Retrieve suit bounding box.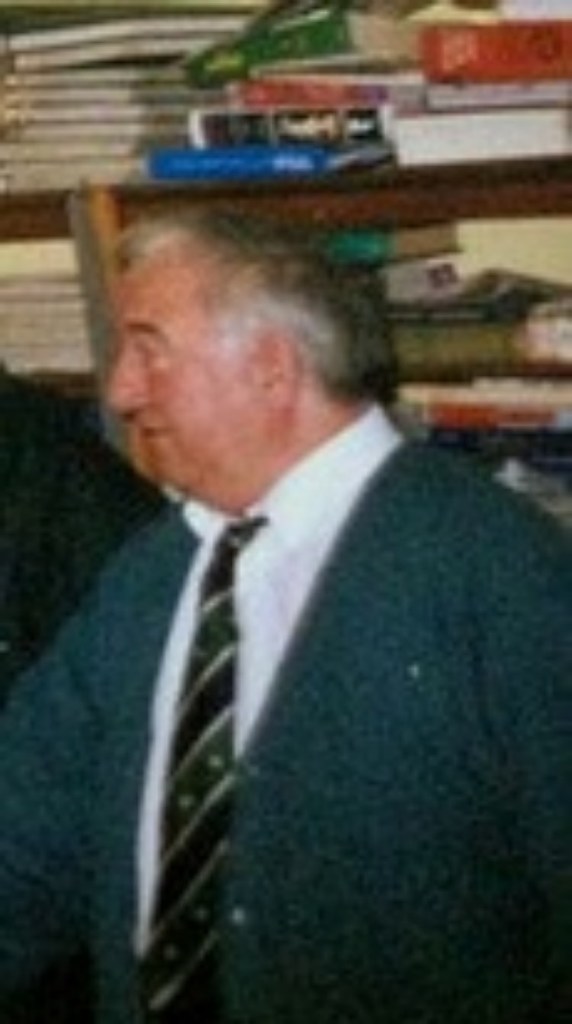
Bounding box: <region>0, 393, 571, 1023</region>.
